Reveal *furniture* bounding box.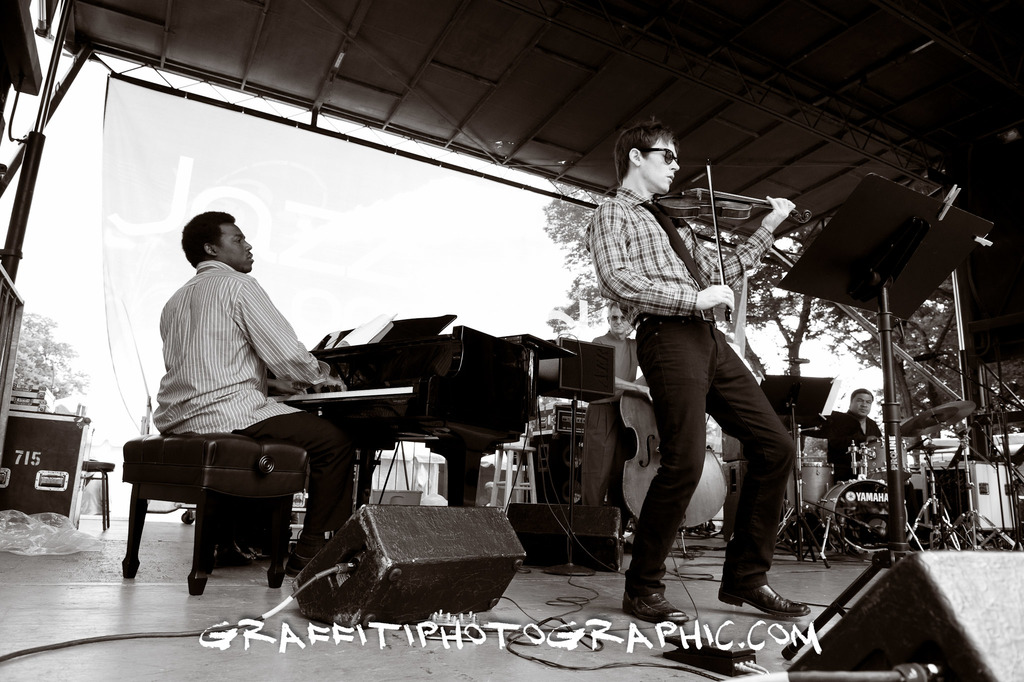
Revealed: bbox=(86, 460, 117, 529).
